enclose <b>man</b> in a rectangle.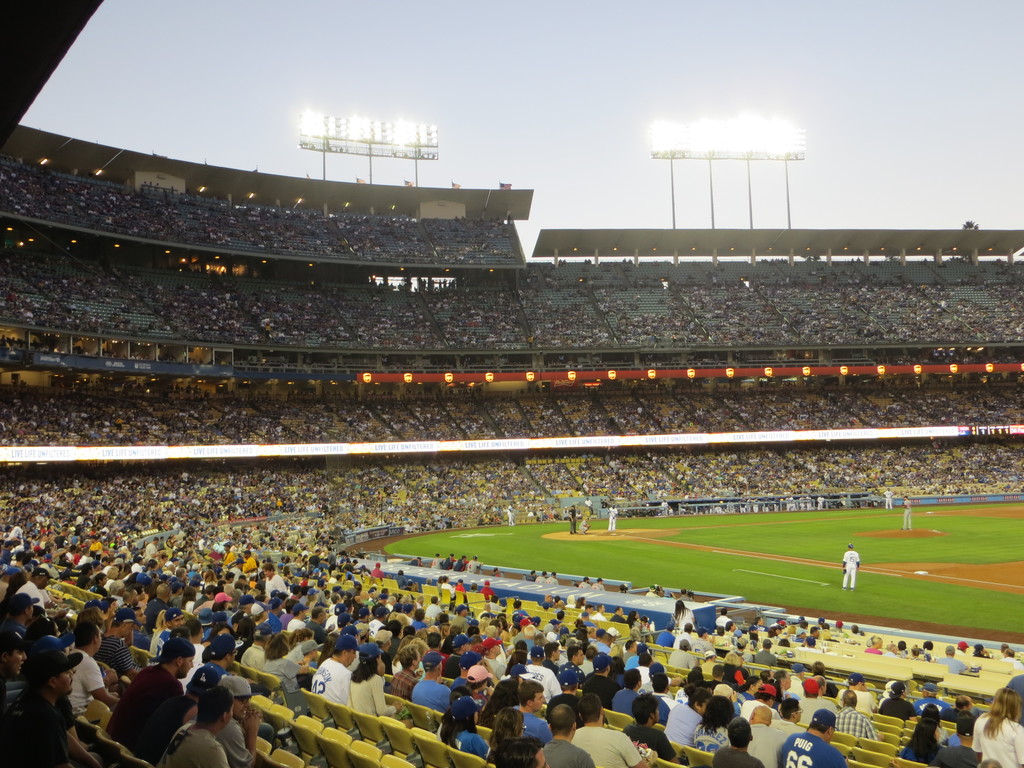
bbox=[67, 622, 113, 719].
